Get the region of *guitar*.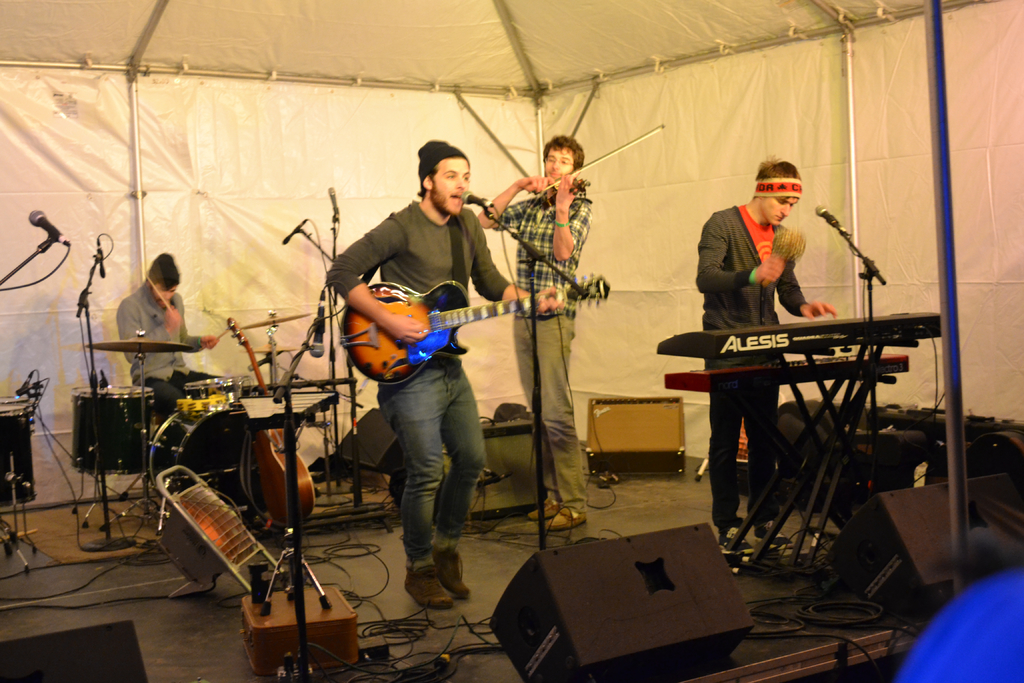
rect(338, 276, 611, 387).
